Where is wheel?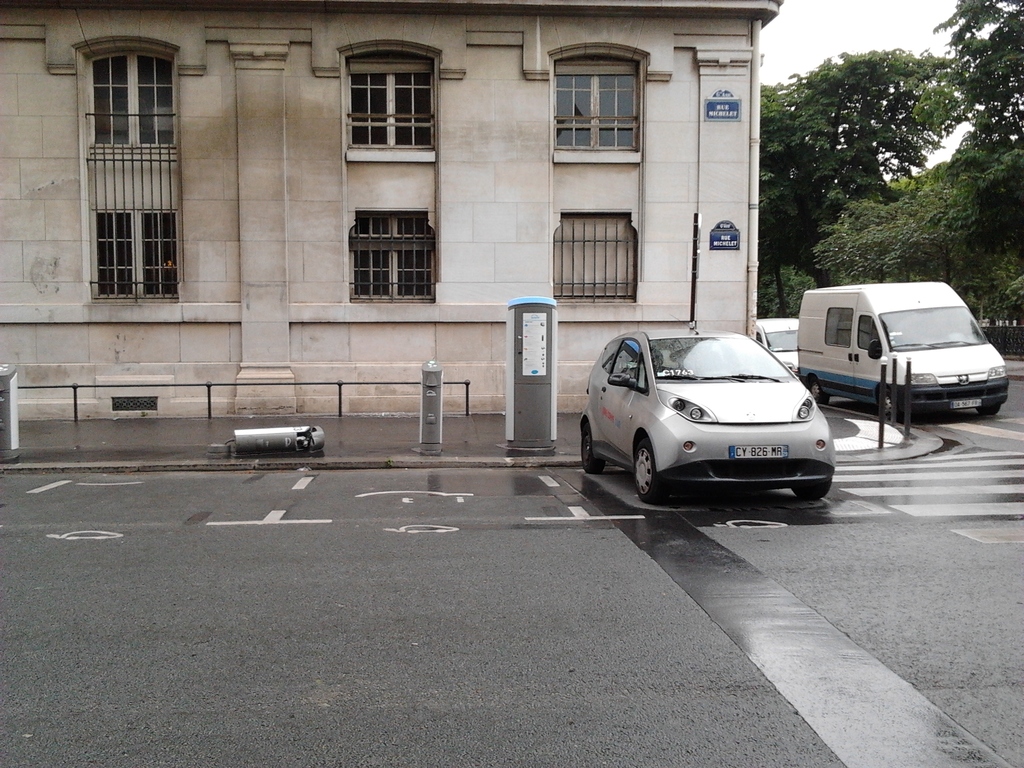
624:442:669:504.
